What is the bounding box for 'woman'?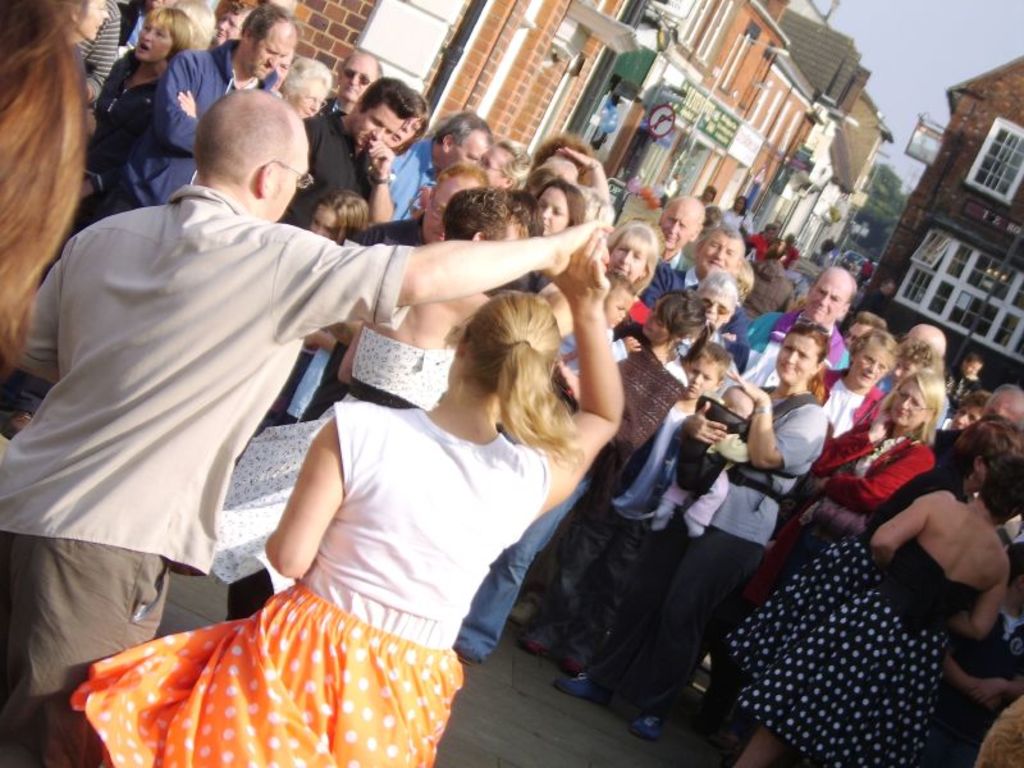
[269, 49, 334, 122].
